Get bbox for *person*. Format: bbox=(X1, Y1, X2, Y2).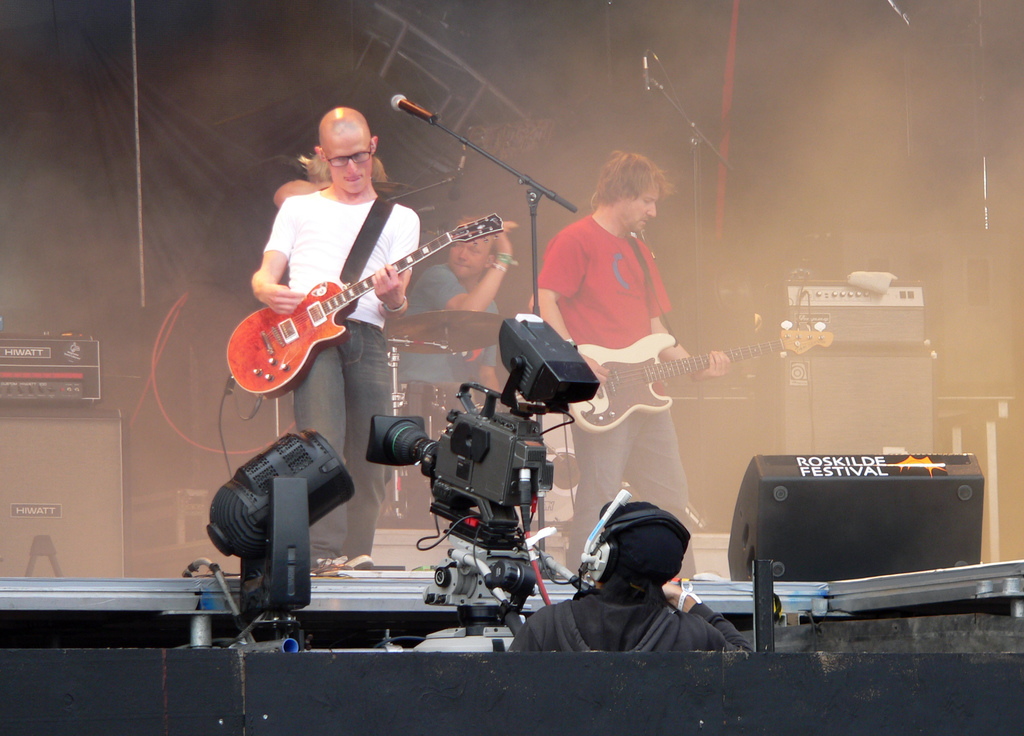
bbox=(526, 147, 728, 580).
